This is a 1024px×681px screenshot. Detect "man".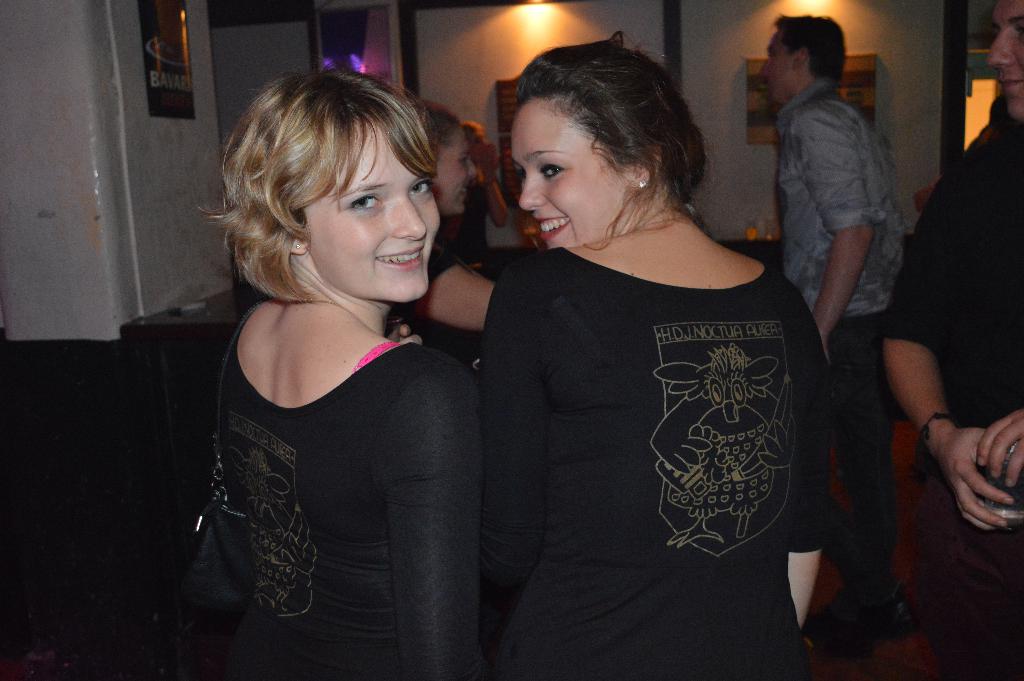
locate(756, 15, 926, 498).
